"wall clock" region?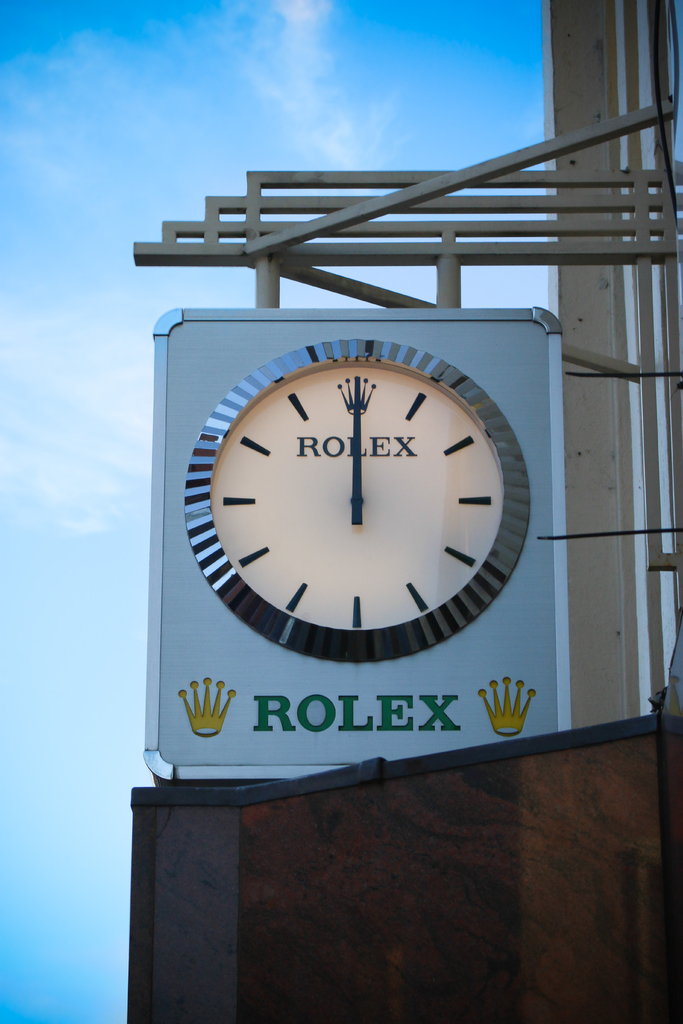
pyautogui.locateOnScreen(141, 305, 572, 790)
